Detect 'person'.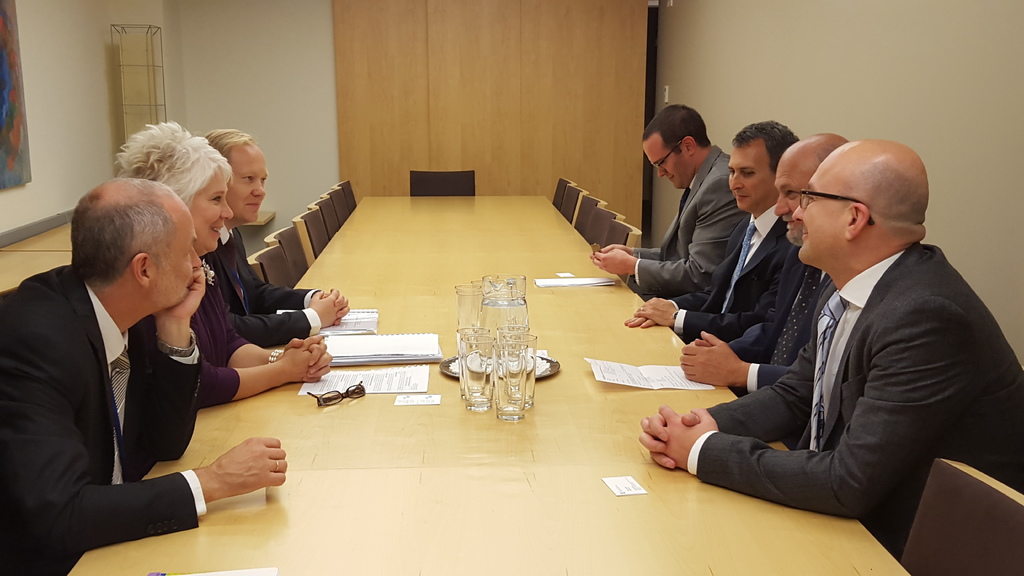
Detected at <box>629,124,806,331</box>.
